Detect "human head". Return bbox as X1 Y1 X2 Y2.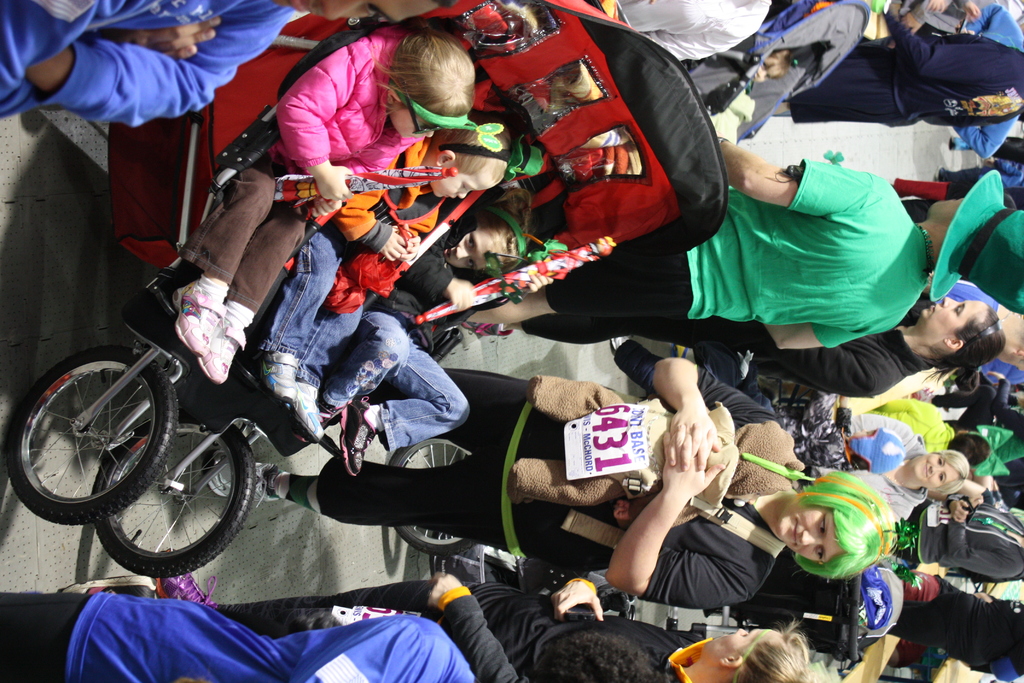
446 215 518 273.
